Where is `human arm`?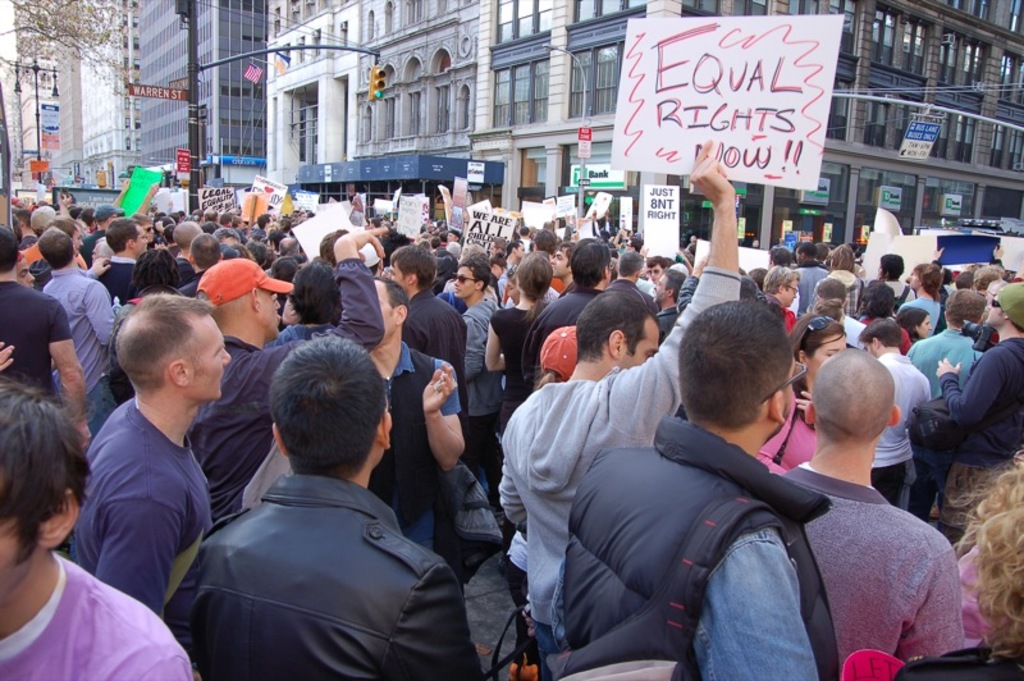
<box>0,334,19,367</box>.
